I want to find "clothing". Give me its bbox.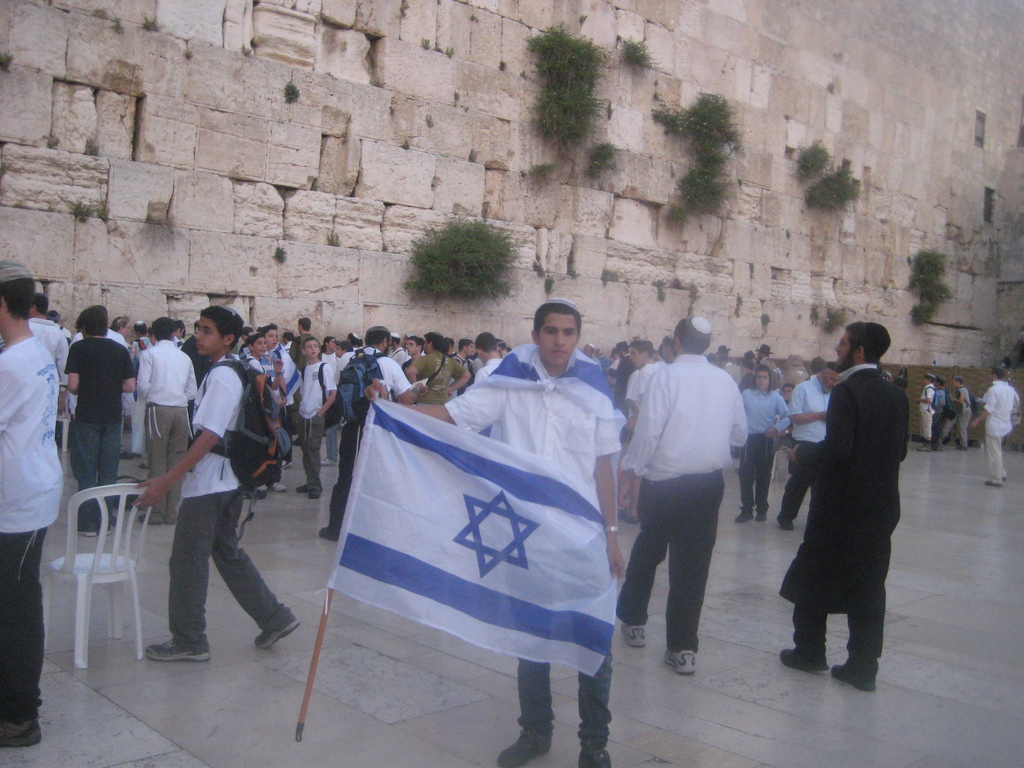
[left=981, top=376, right=1023, bottom=481].
